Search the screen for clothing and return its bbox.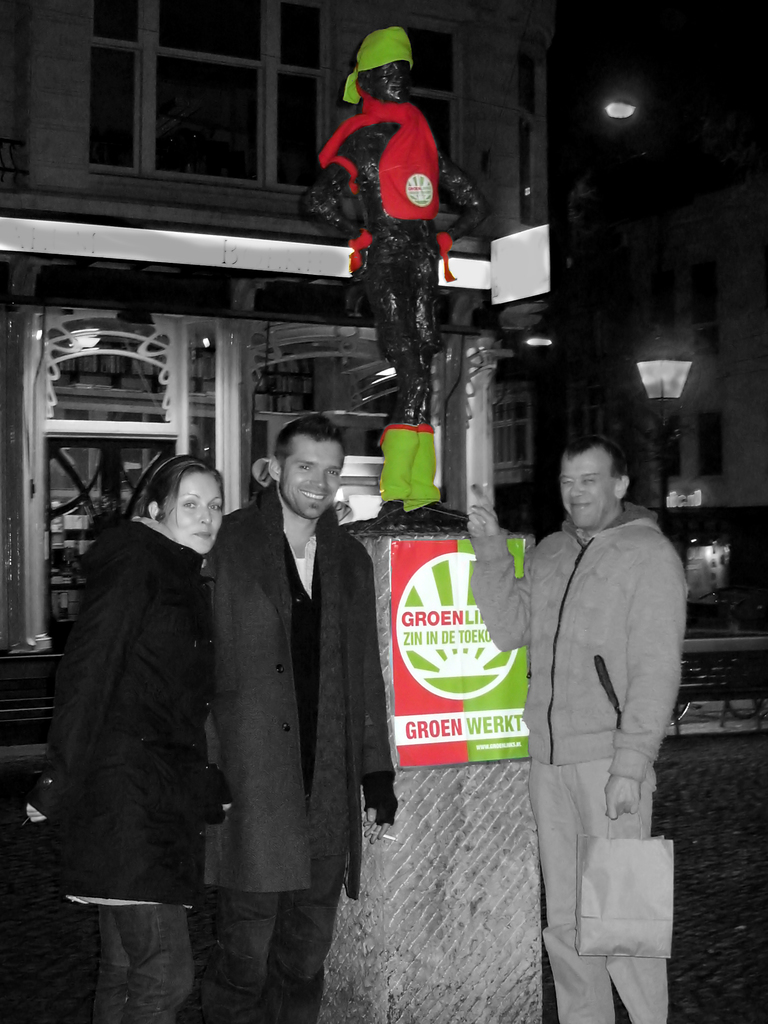
Found: 300:95:491:368.
